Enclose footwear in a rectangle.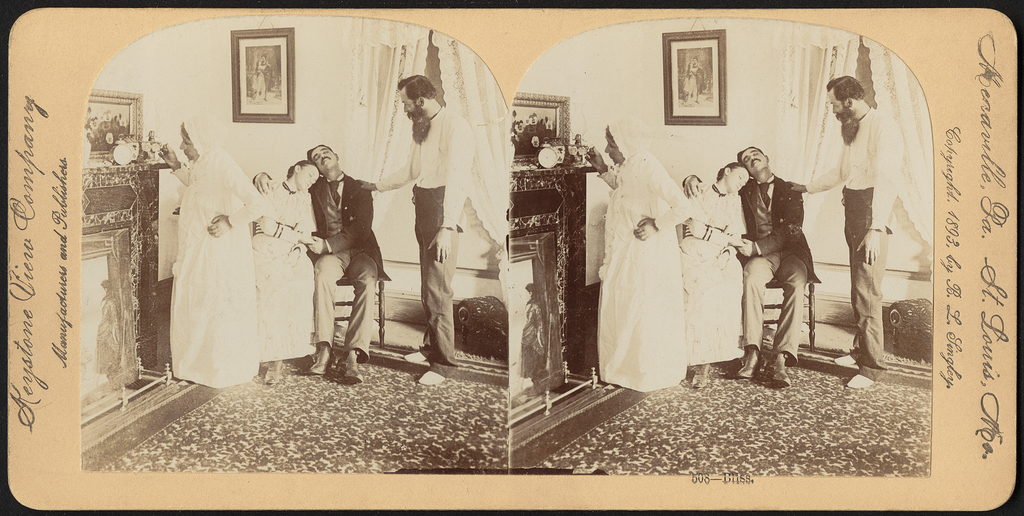
(741, 346, 766, 379).
